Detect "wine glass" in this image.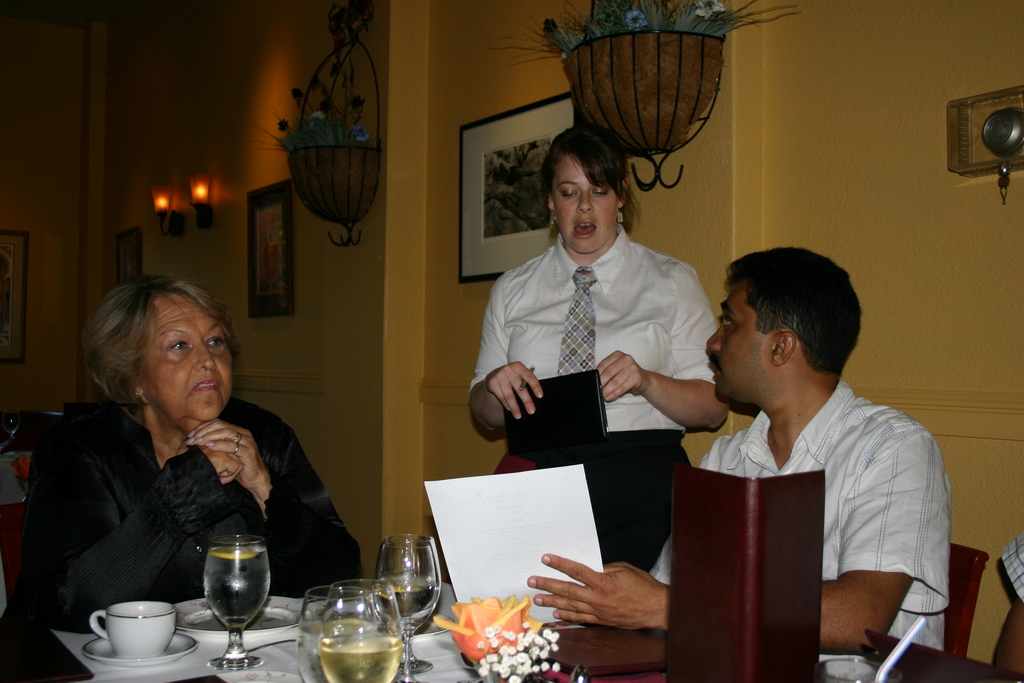
Detection: [left=202, top=537, right=271, bottom=674].
